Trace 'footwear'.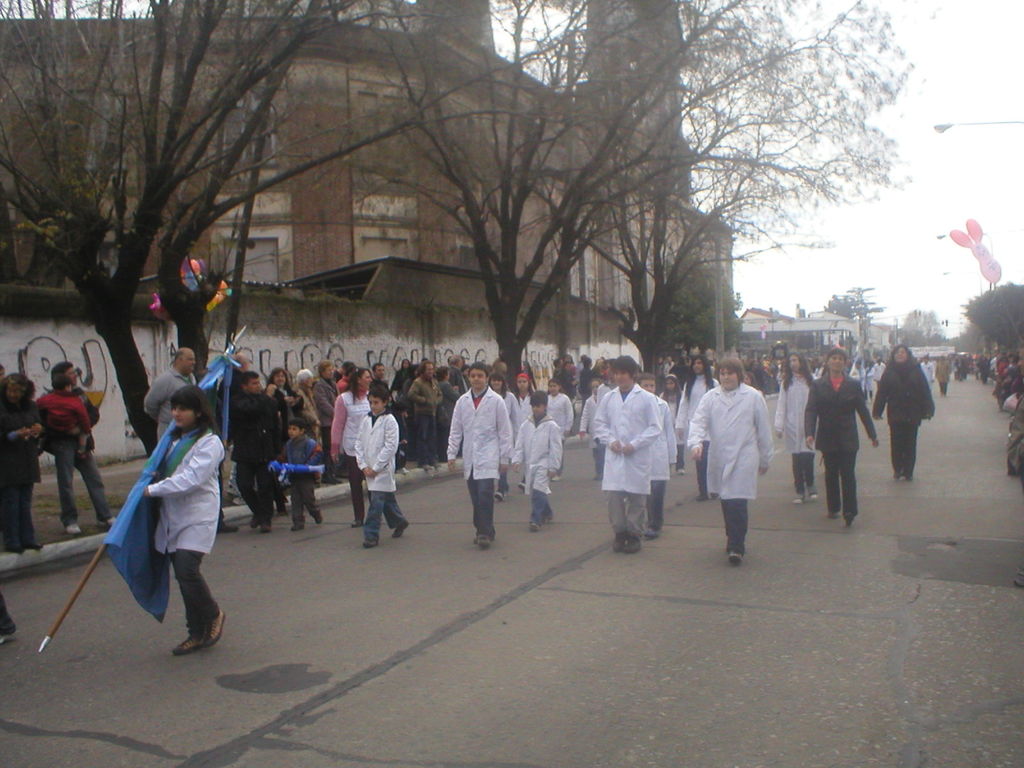
Traced to locate(639, 524, 660, 538).
